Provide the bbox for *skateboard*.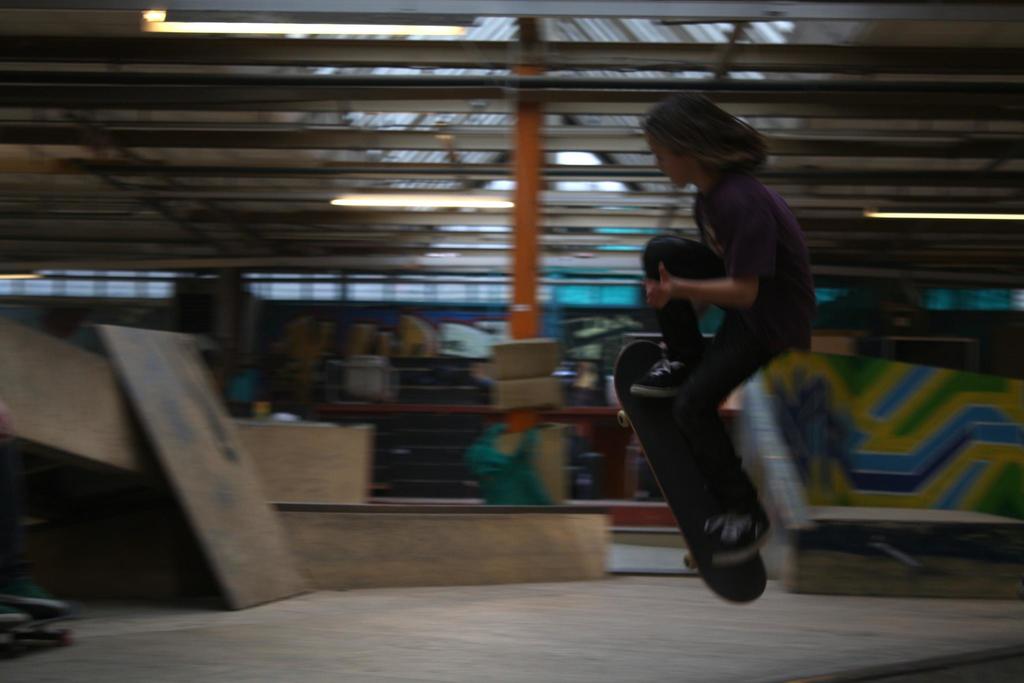
(0, 608, 81, 659).
